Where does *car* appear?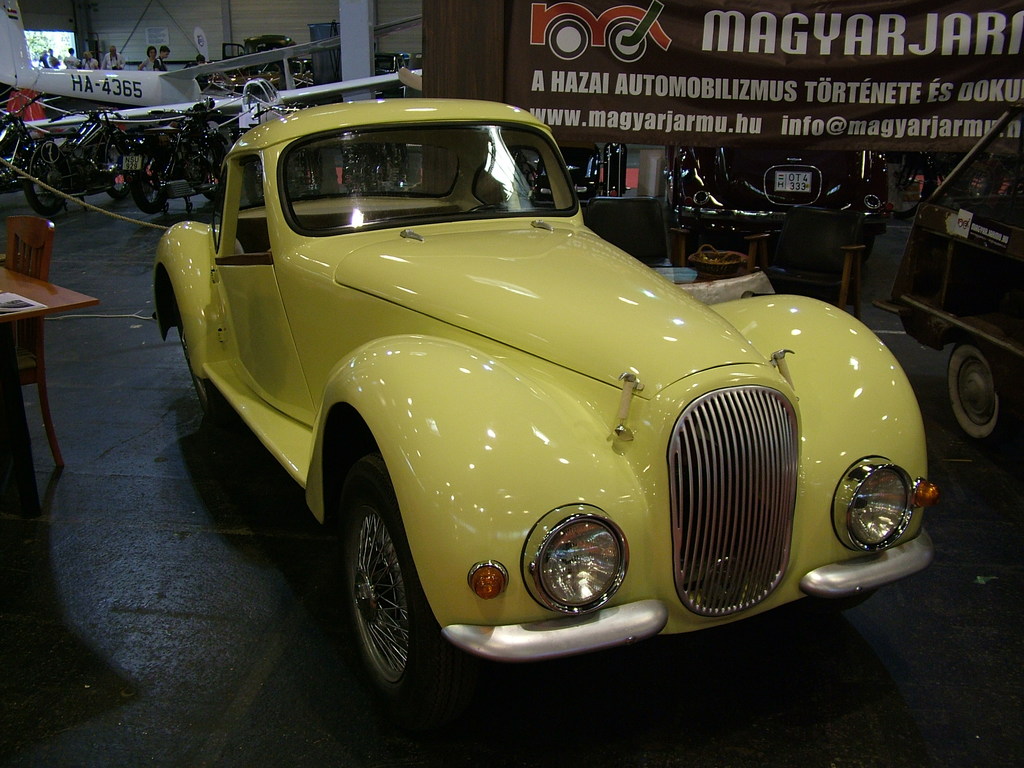
Appears at l=151, t=100, r=938, b=716.
